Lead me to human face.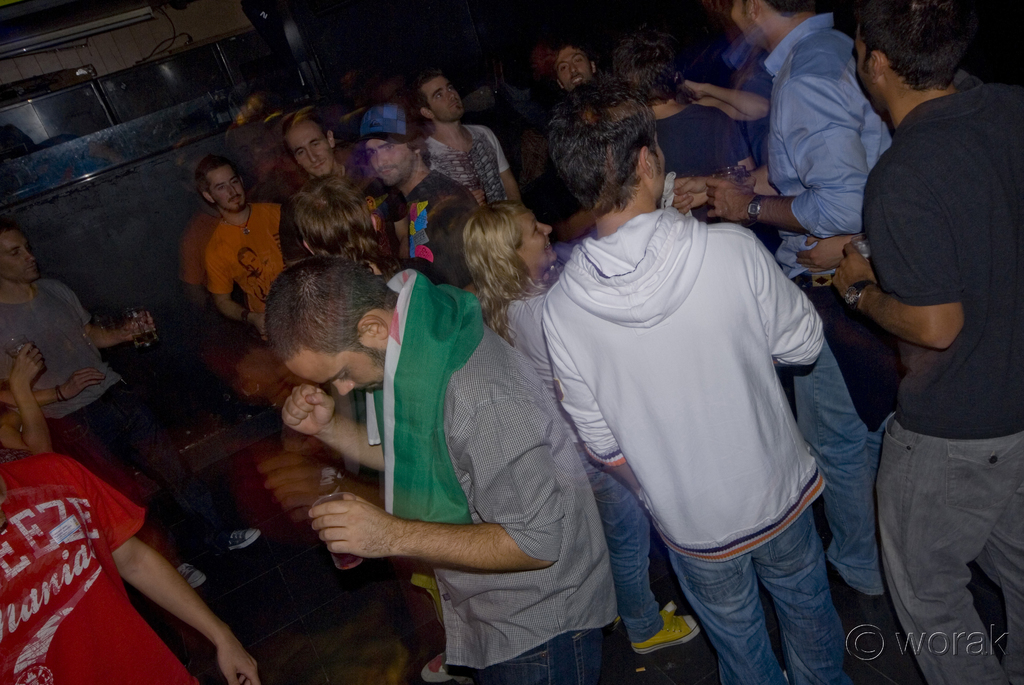
Lead to region(0, 228, 40, 279).
